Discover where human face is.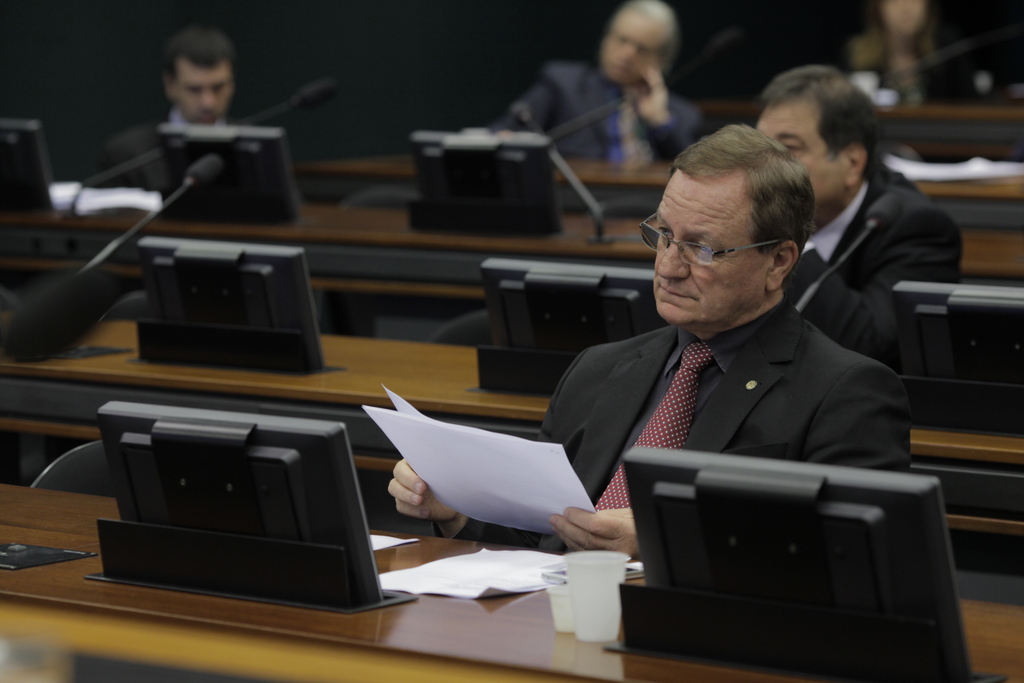
Discovered at locate(652, 168, 763, 334).
